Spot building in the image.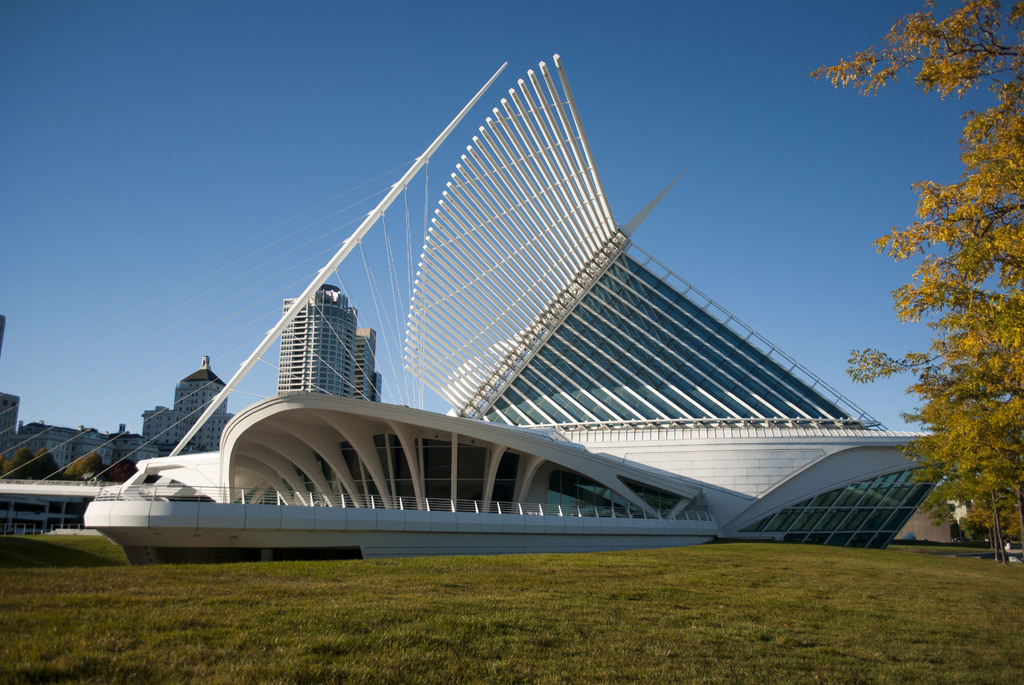
building found at detection(83, 49, 960, 558).
